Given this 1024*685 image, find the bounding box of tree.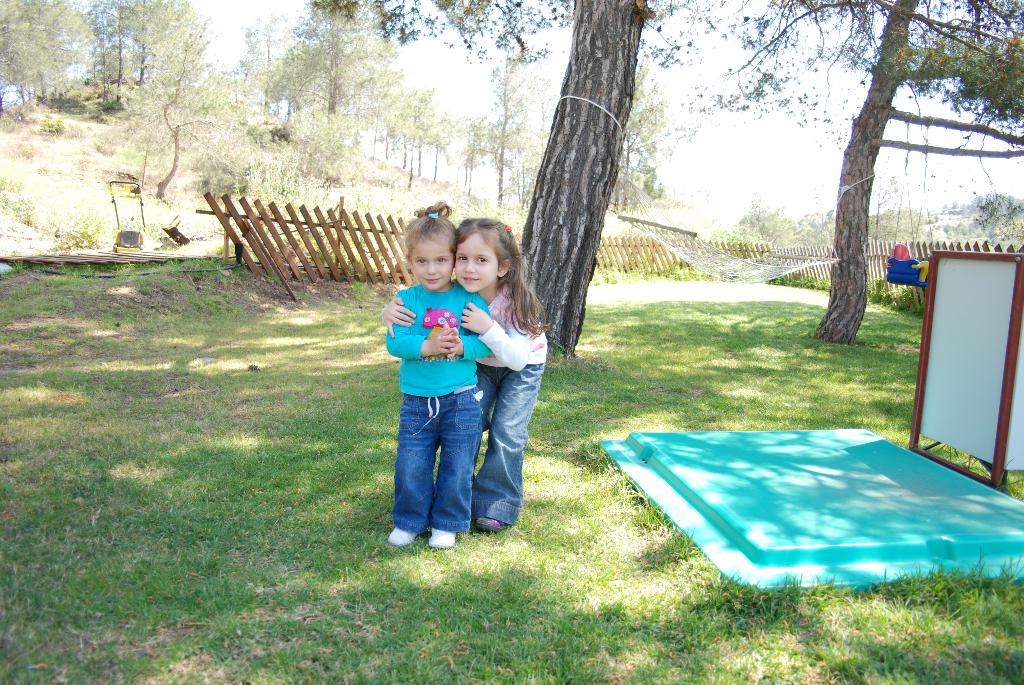
(left=871, top=199, right=926, bottom=248).
